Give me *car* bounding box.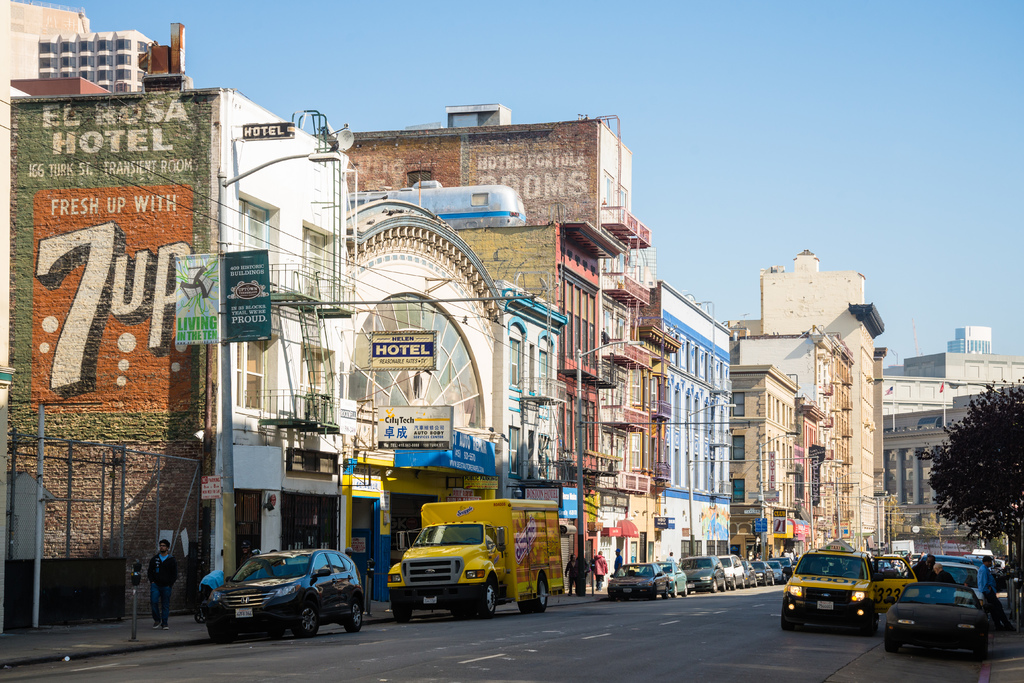
881,579,989,650.
